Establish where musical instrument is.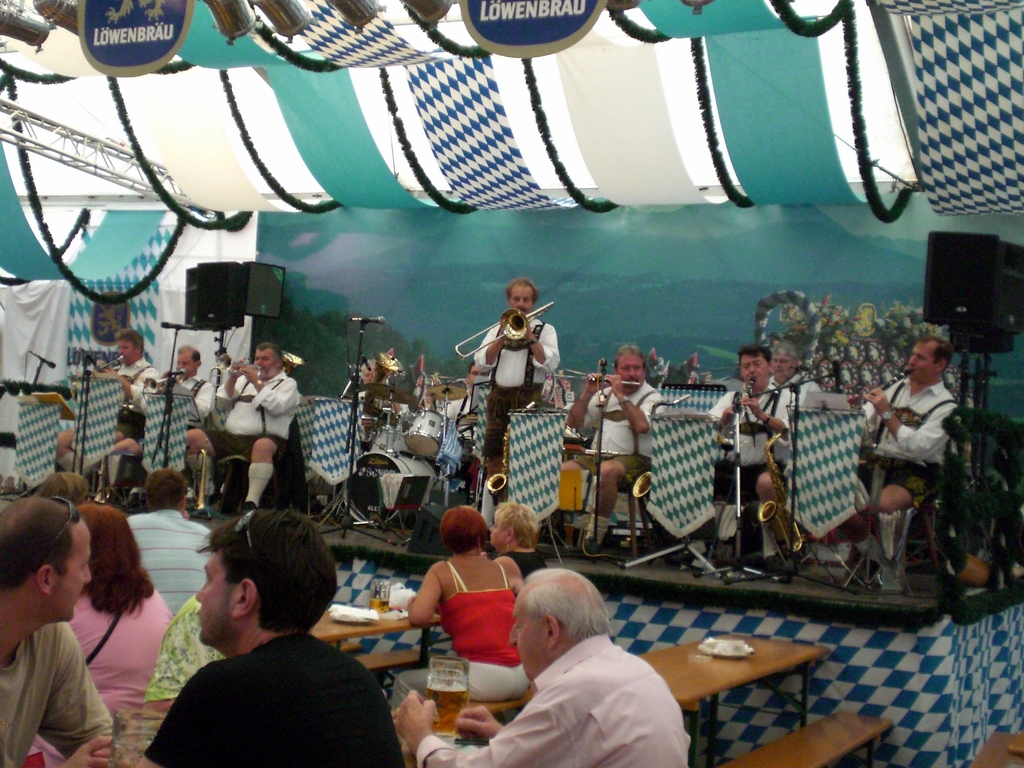
Established at <region>363, 419, 412, 460</region>.
